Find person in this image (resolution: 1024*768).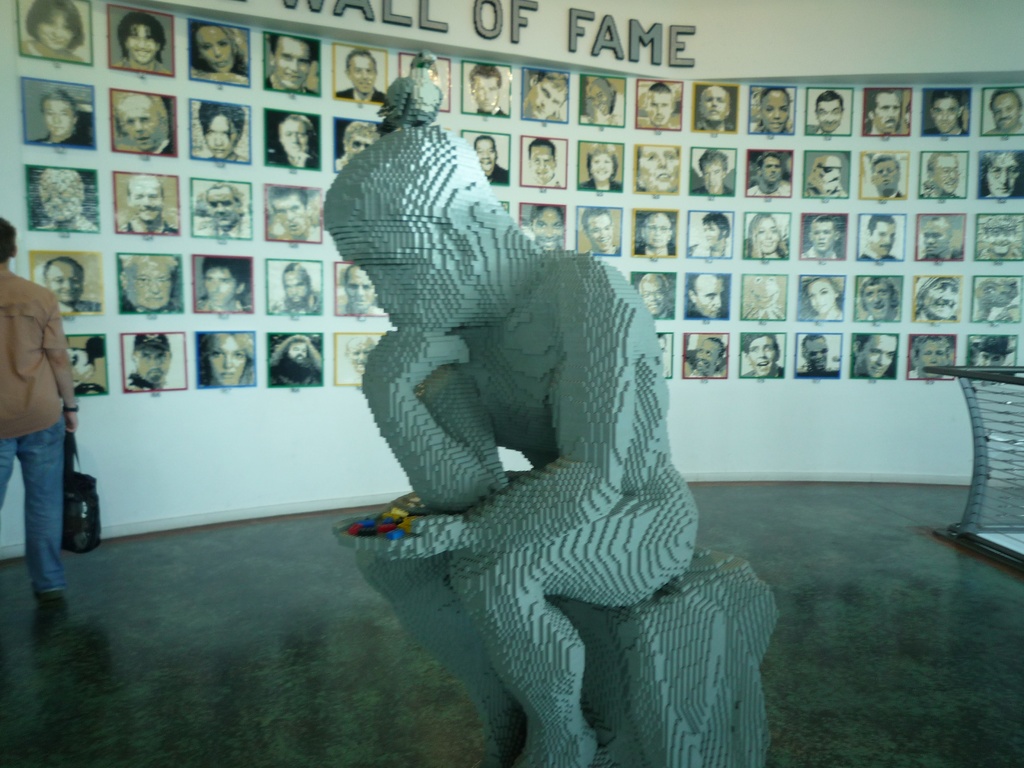
select_region(695, 85, 736, 132).
